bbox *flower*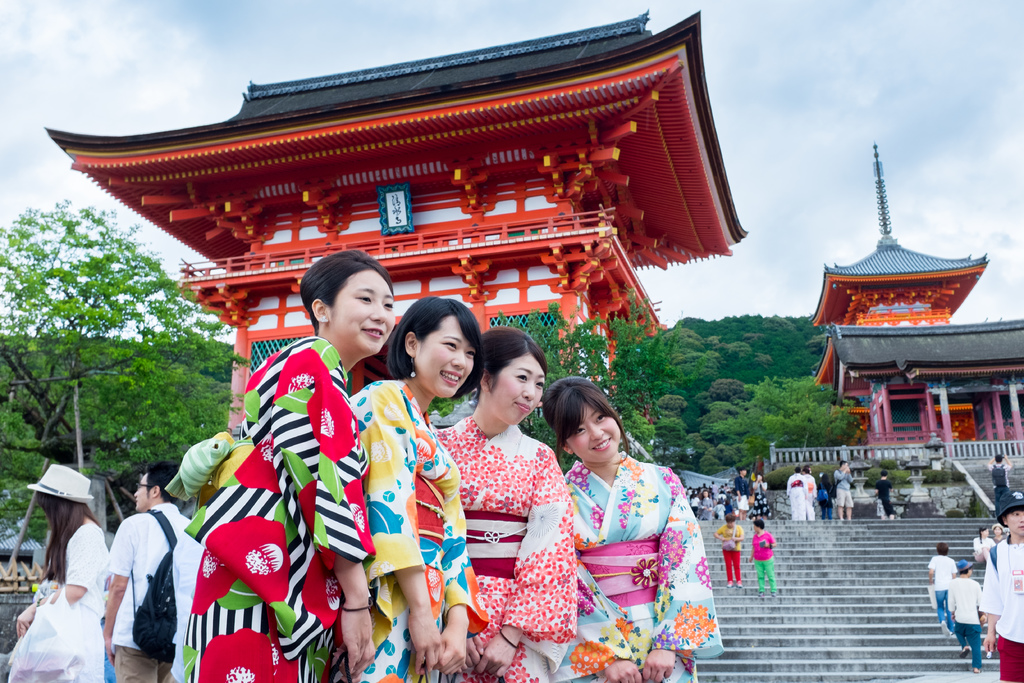
BBox(630, 561, 660, 588)
